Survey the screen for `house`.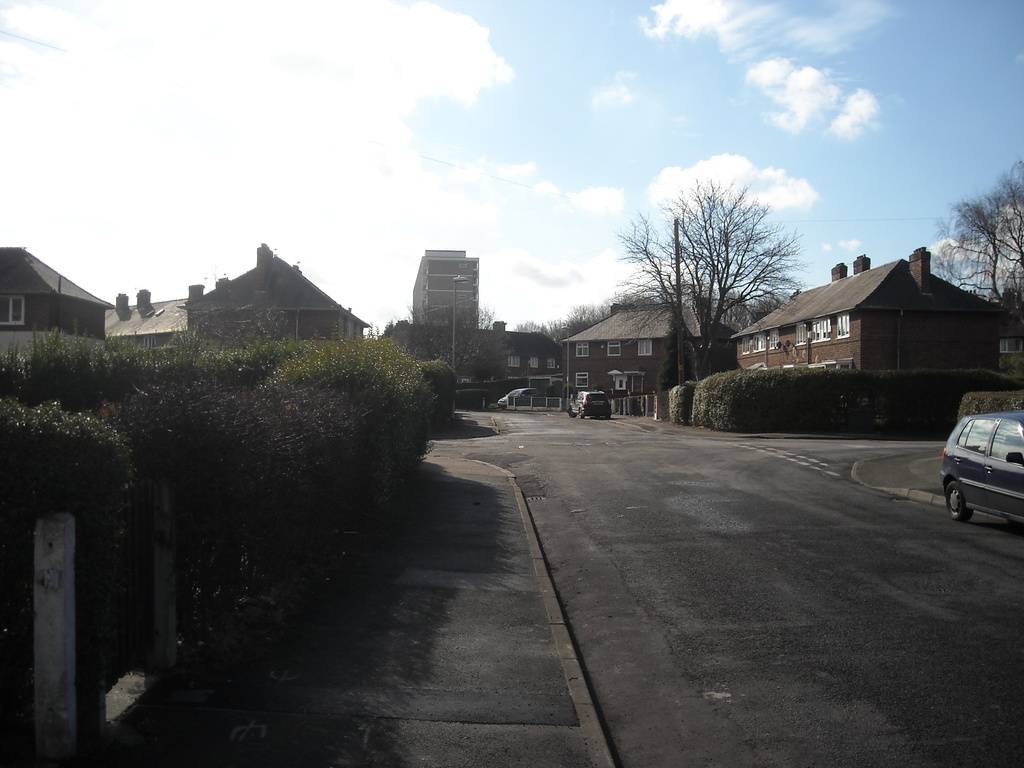
Survey found: pyautogui.locateOnScreen(412, 245, 482, 328).
